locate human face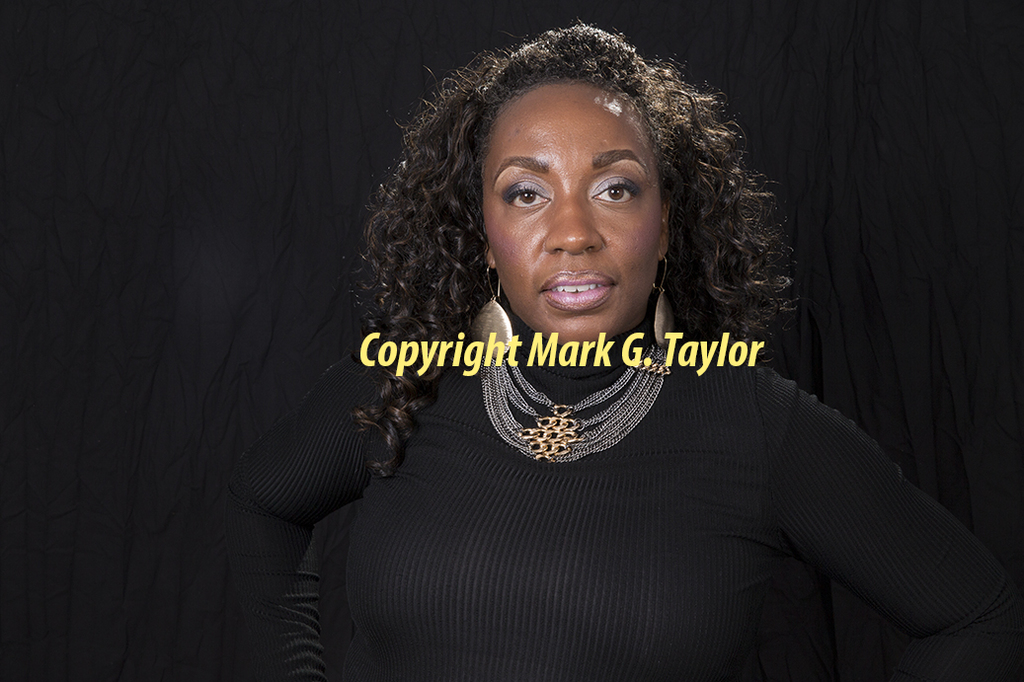
477 75 672 355
